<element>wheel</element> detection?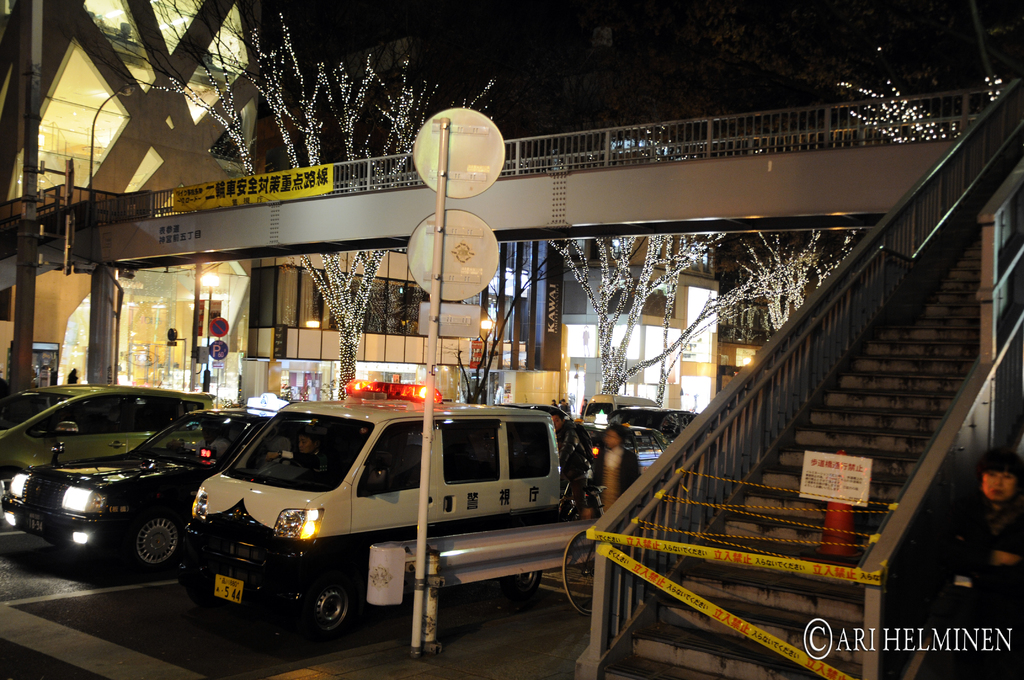
detection(278, 557, 379, 670)
